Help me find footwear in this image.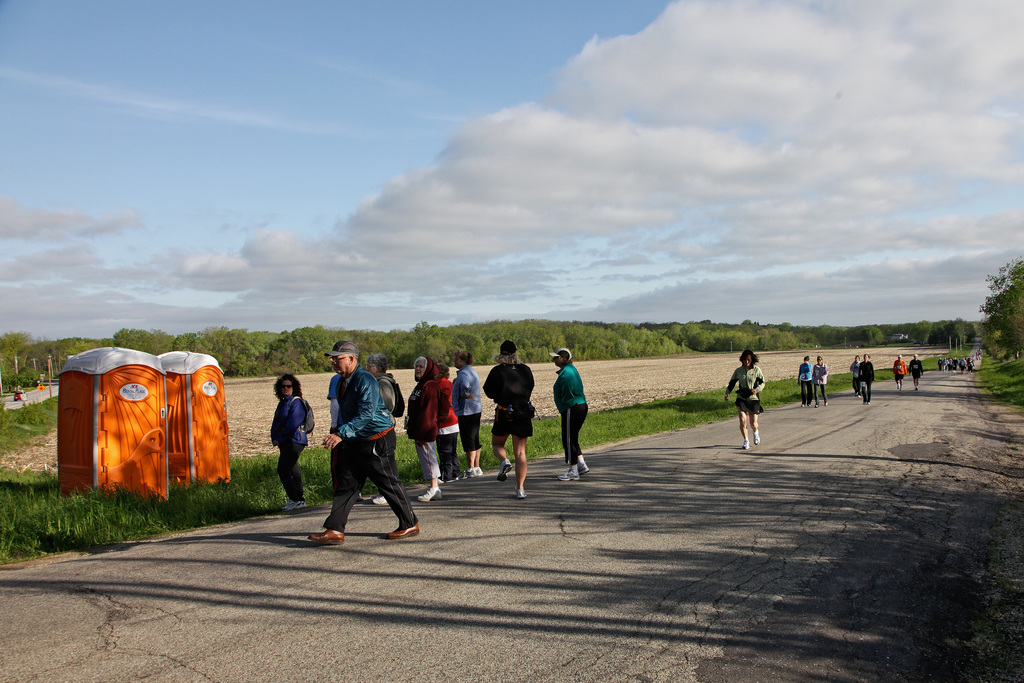
Found it: 305 527 345 547.
